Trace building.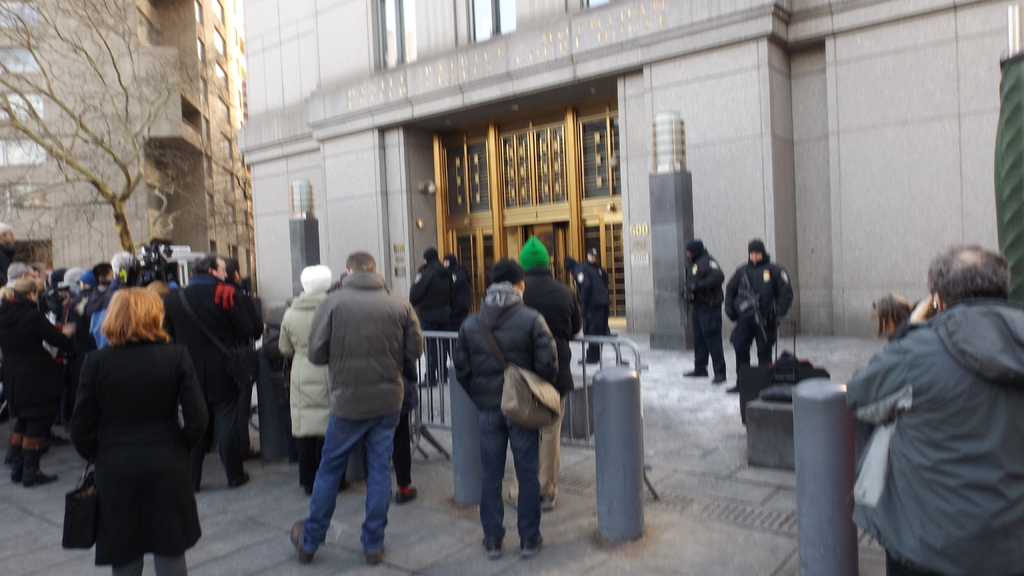
Traced to [left=236, top=0, right=1023, bottom=356].
